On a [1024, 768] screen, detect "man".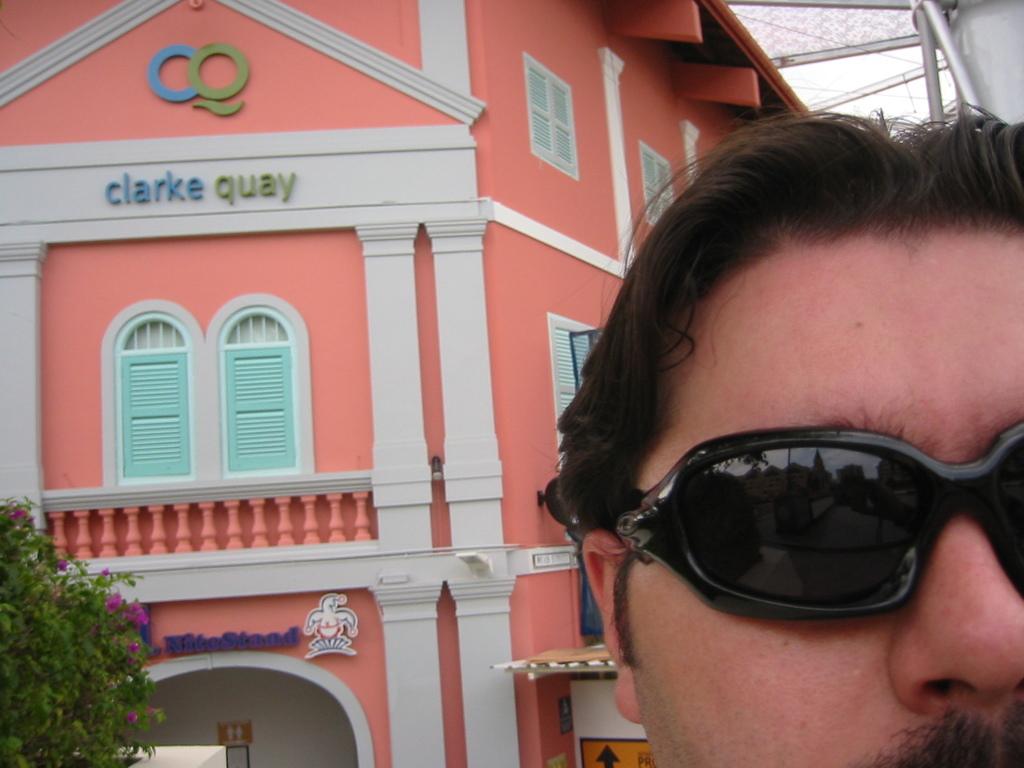
locate(557, 102, 1023, 767).
